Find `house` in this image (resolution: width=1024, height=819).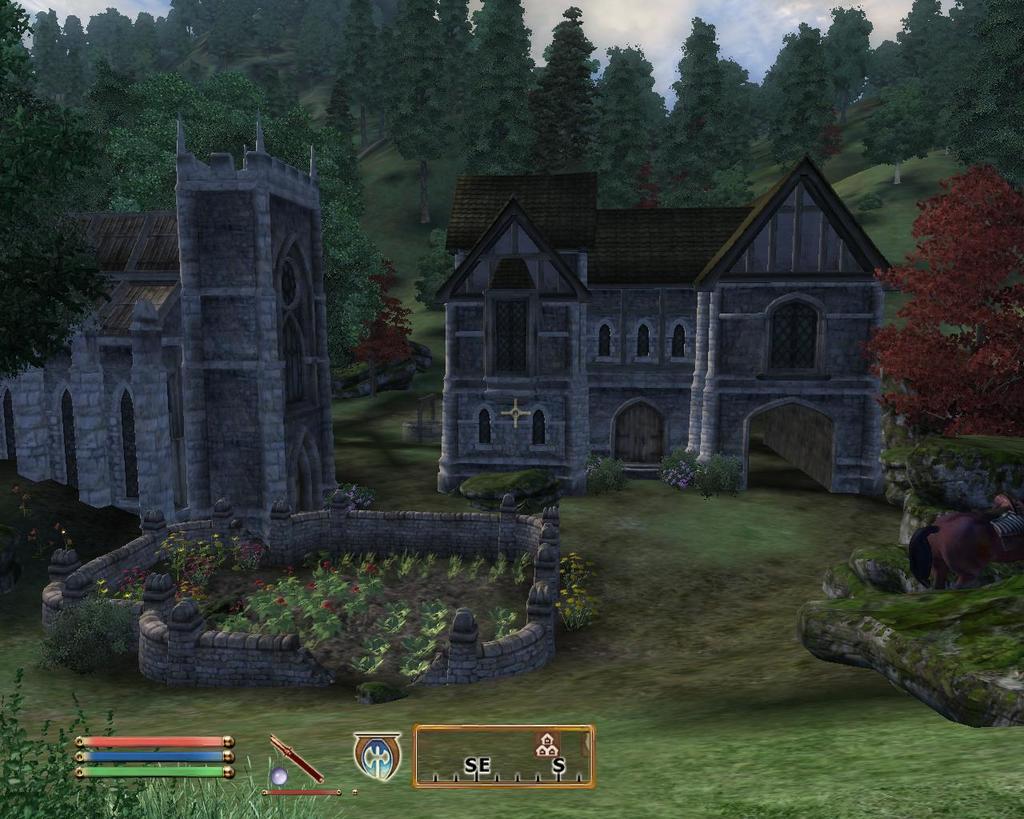
Rect(2, 126, 358, 532).
